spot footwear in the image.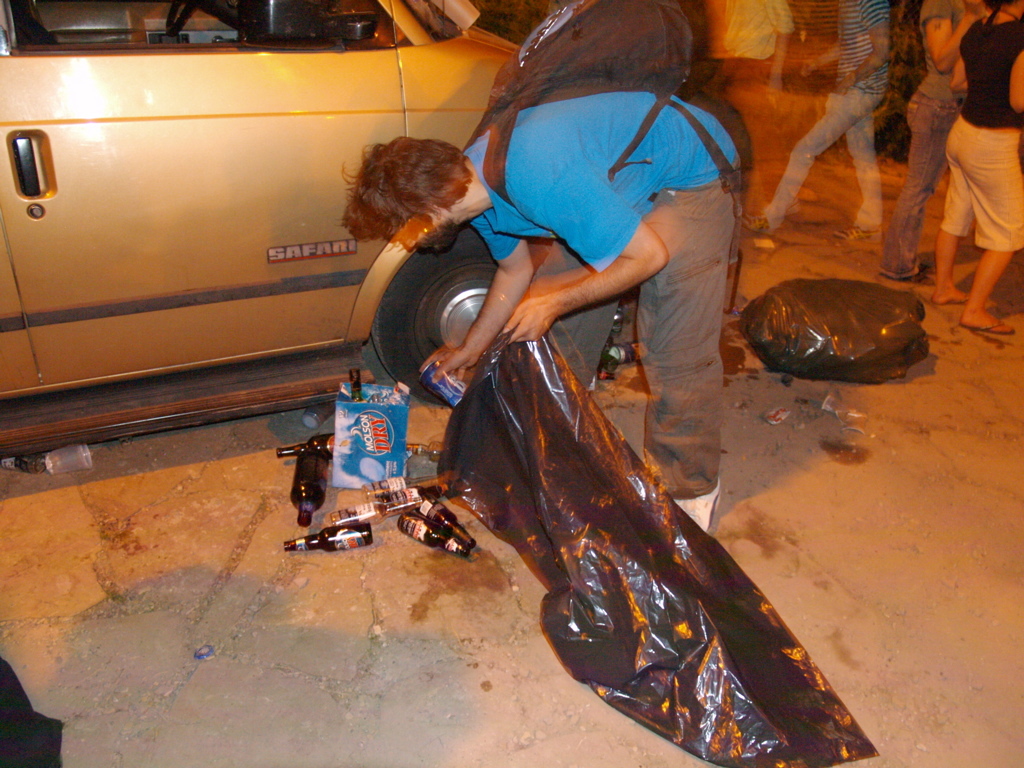
footwear found at [x1=666, y1=478, x2=722, y2=533].
